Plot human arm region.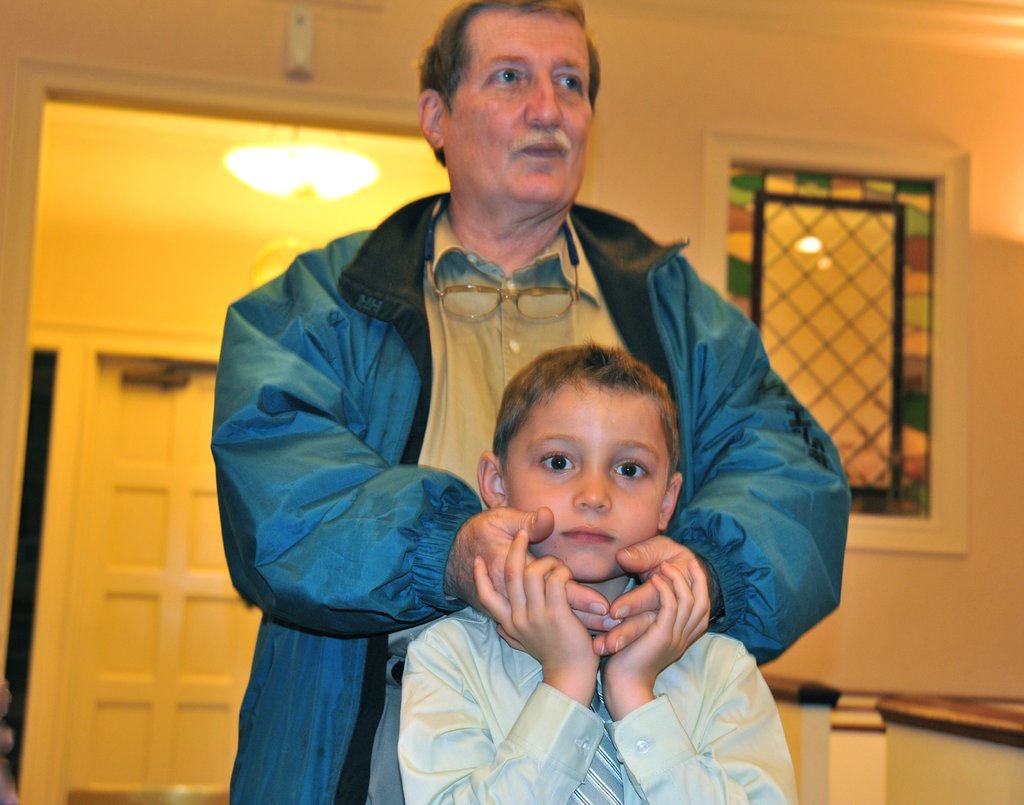
Plotted at bbox=(600, 263, 852, 668).
